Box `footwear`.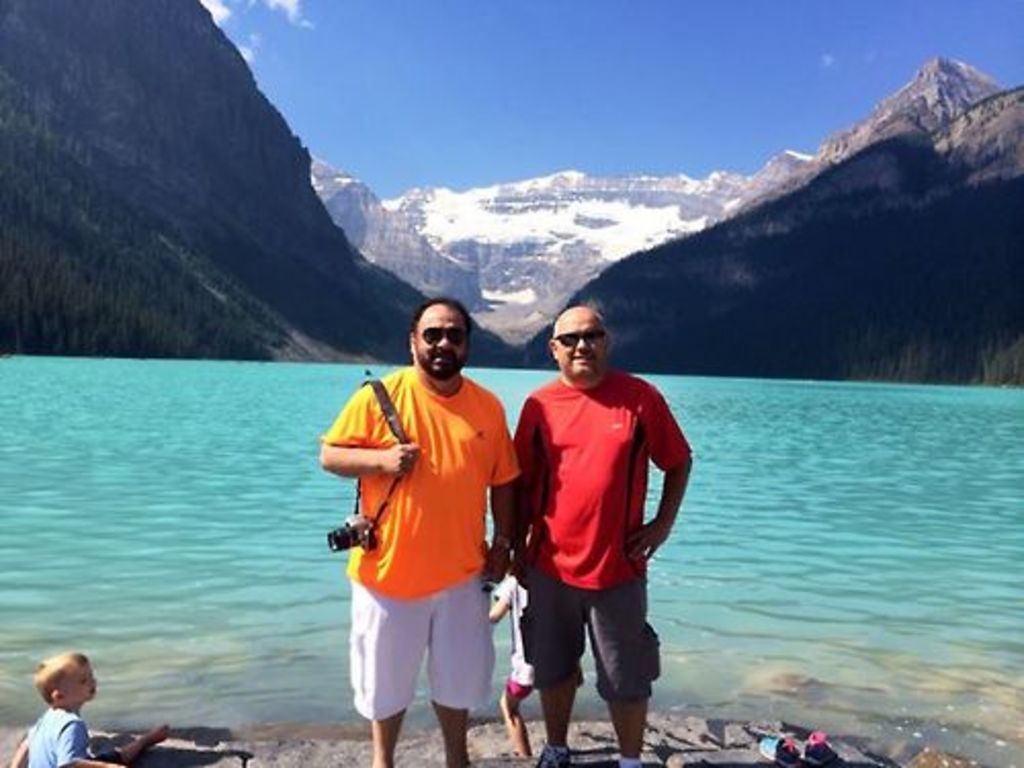
l=535, t=745, r=571, b=766.
